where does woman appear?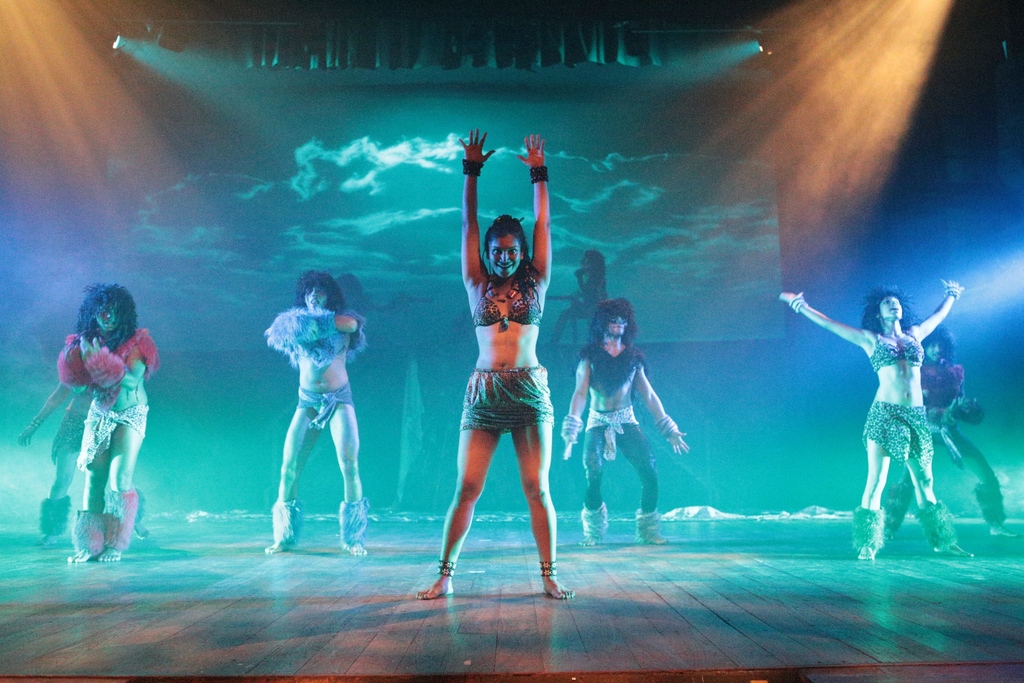
Appears at bbox=[424, 176, 577, 588].
